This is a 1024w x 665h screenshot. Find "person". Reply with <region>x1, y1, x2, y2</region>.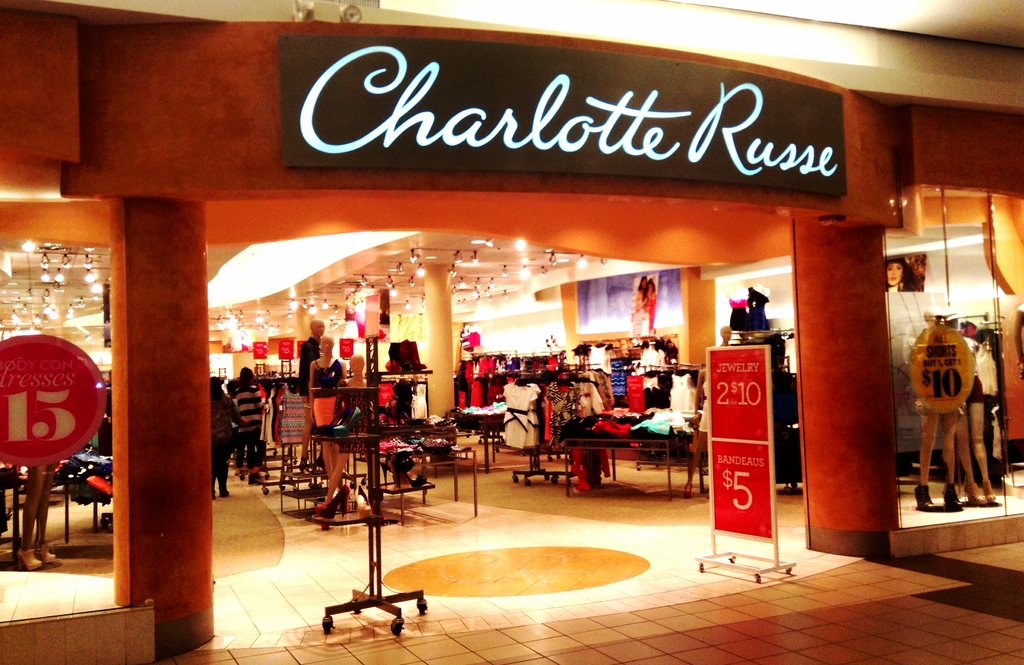
<region>299, 317, 324, 472</region>.
